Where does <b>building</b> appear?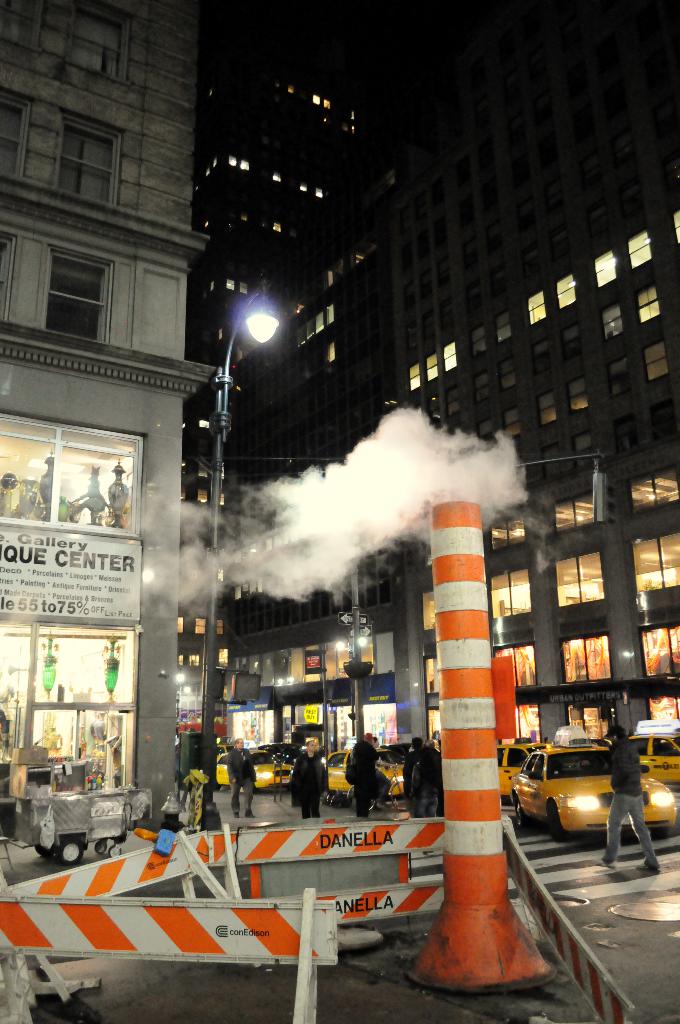
Appears at detection(182, 54, 373, 750).
